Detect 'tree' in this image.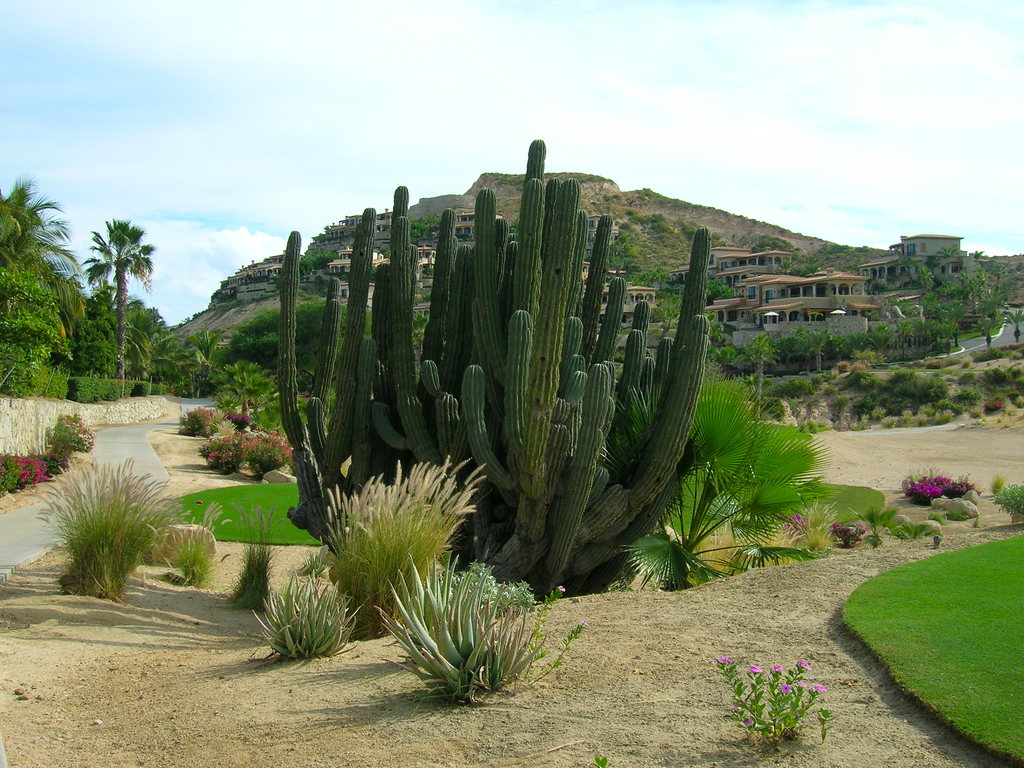
Detection: x1=938 y1=245 x2=953 y2=264.
